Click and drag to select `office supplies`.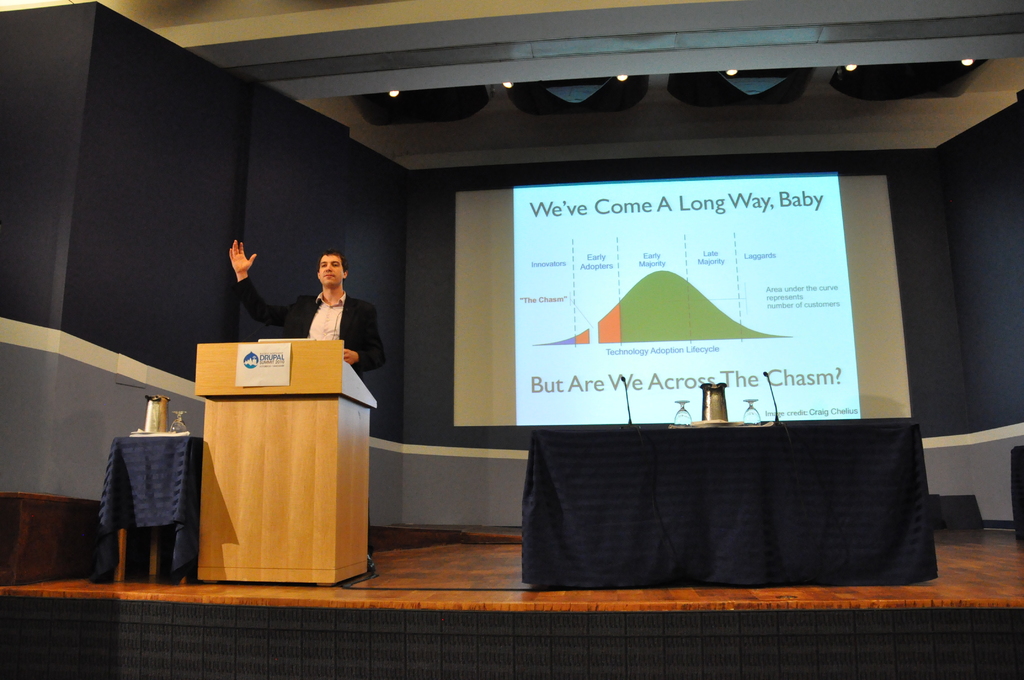
Selection: {"left": 620, "top": 373, "right": 640, "bottom": 432}.
